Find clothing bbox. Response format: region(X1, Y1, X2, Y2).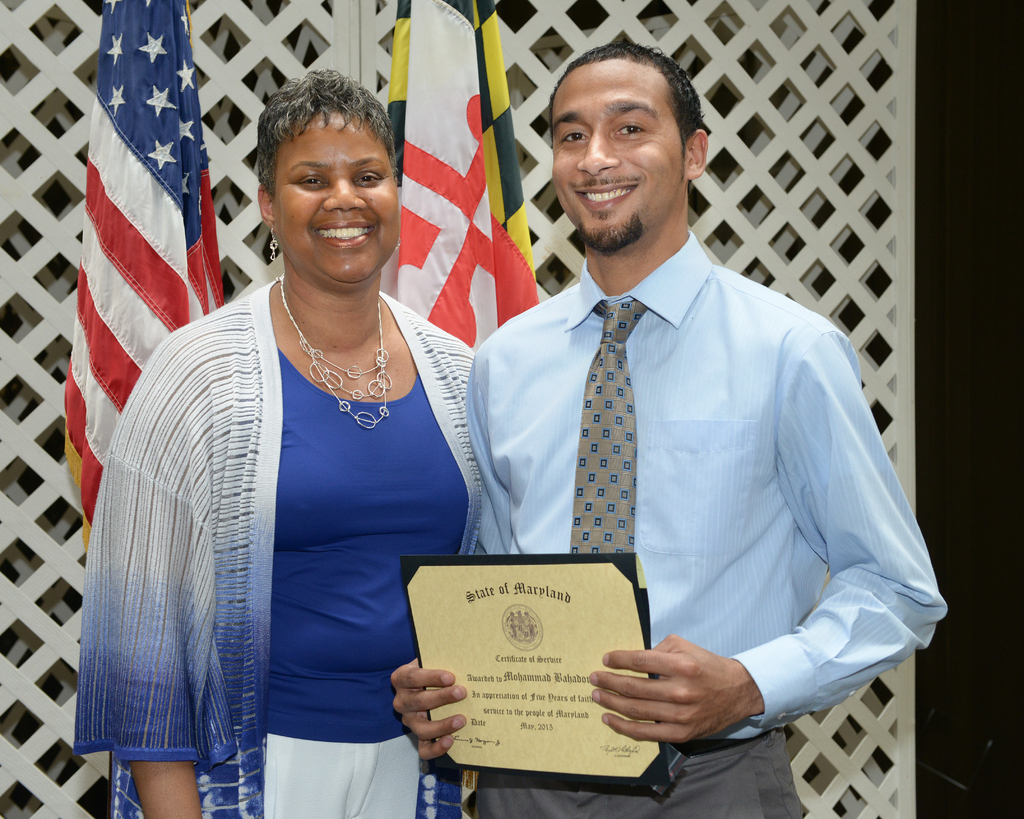
region(76, 274, 493, 818).
